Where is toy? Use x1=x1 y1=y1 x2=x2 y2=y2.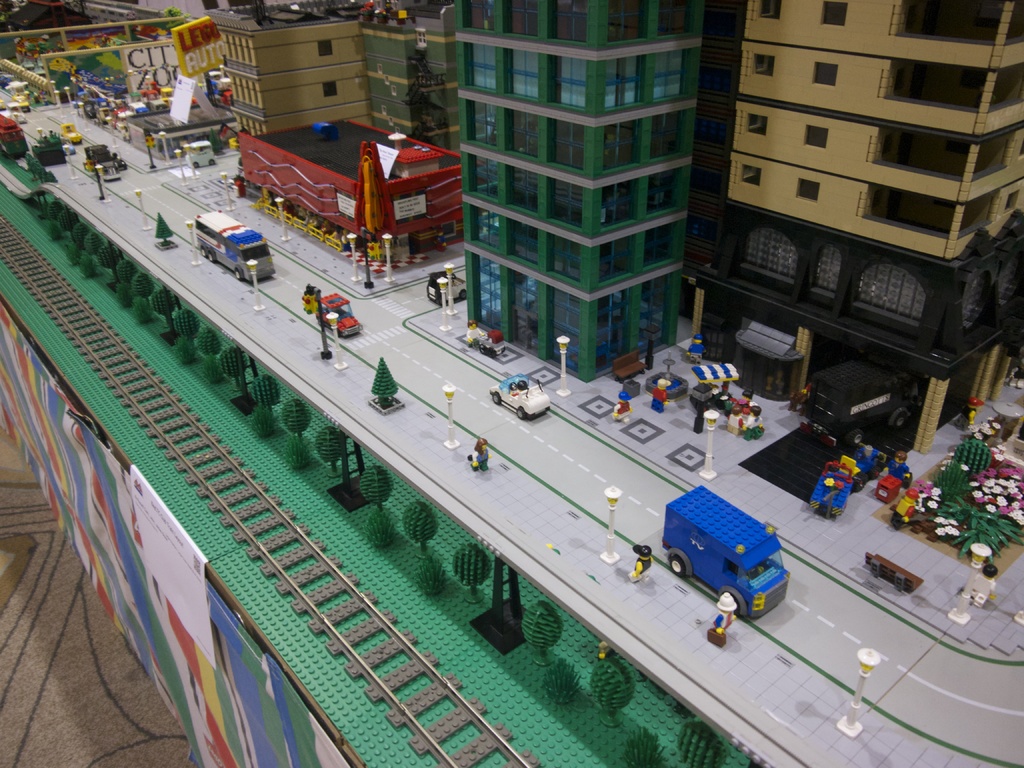
x1=628 y1=541 x2=647 y2=579.
